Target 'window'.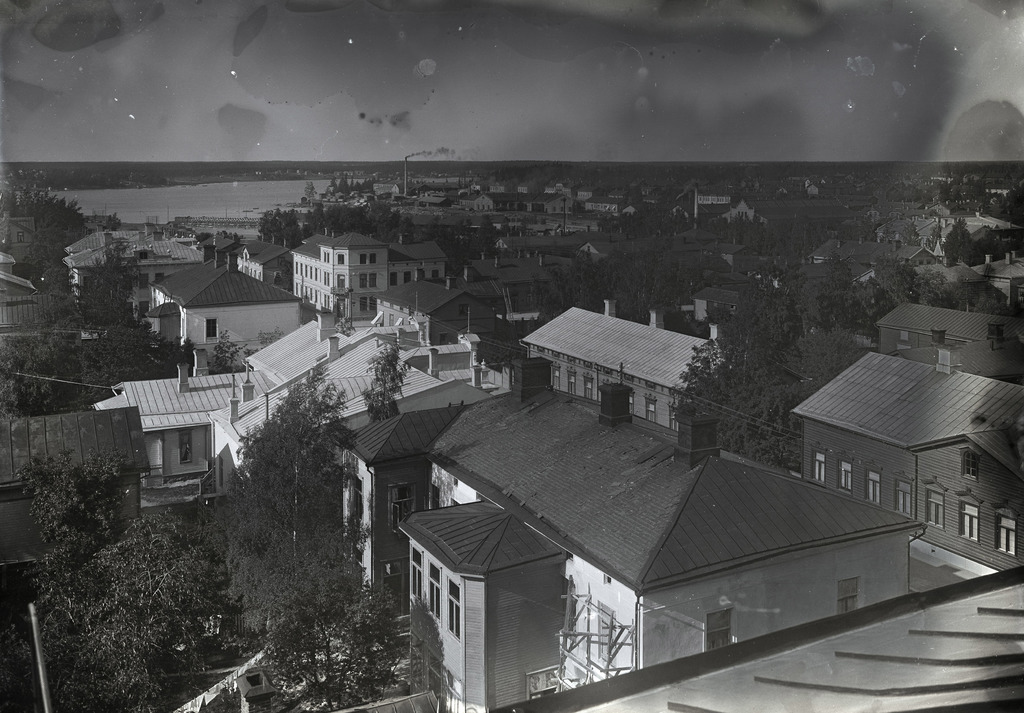
Target region: {"left": 966, "top": 449, "right": 978, "bottom": 484}.
